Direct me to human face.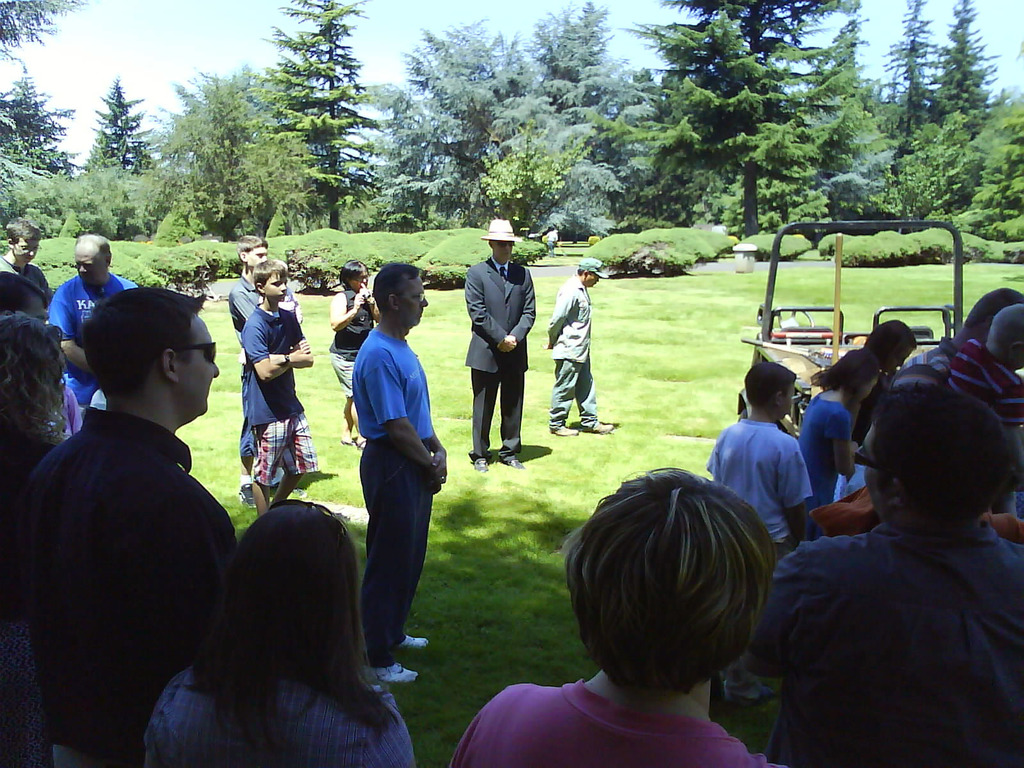
Direction: {"left": 263, "top": 274, "right": 287, "bottom": 303}.
